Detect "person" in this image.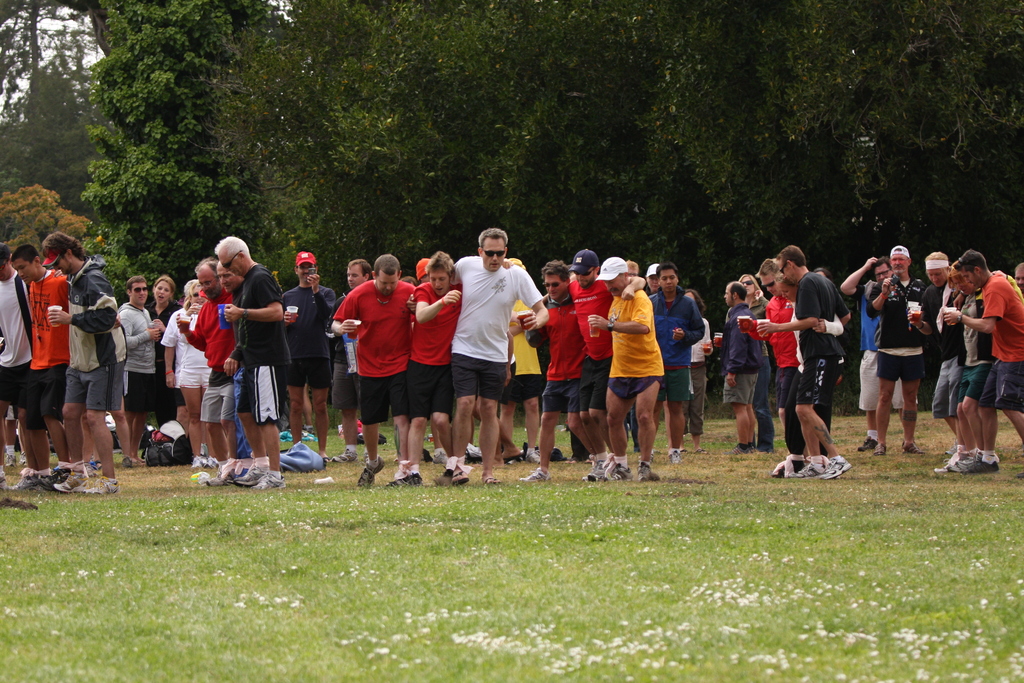
Detection: box=[733, 277, 780, 448].
